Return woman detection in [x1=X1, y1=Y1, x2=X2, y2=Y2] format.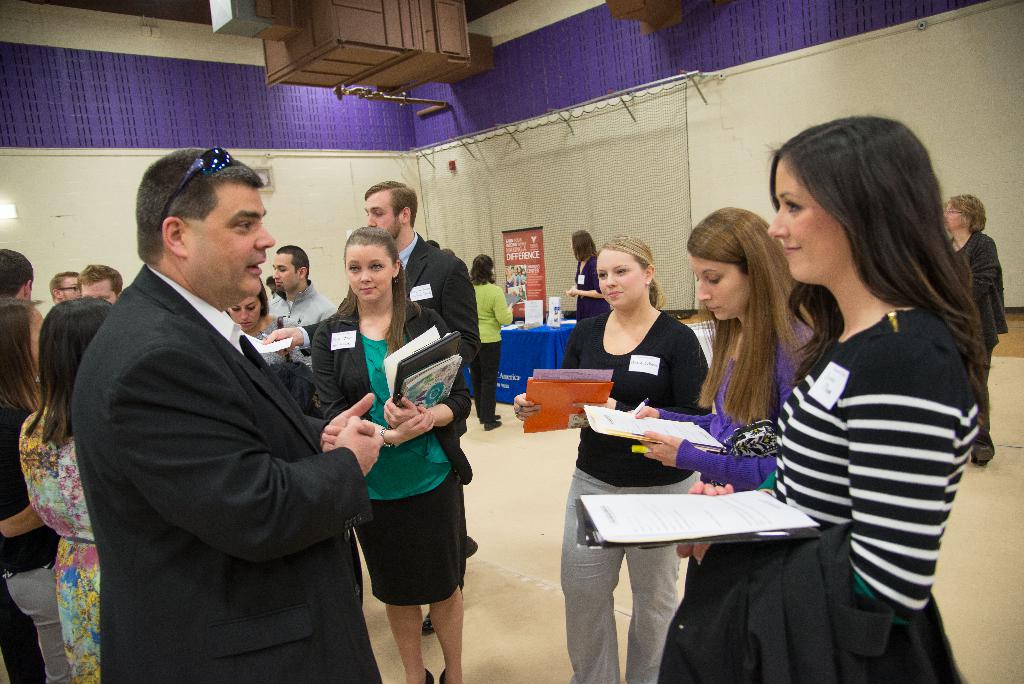
[x1=566, y1=231, x2=609, y2=321].
